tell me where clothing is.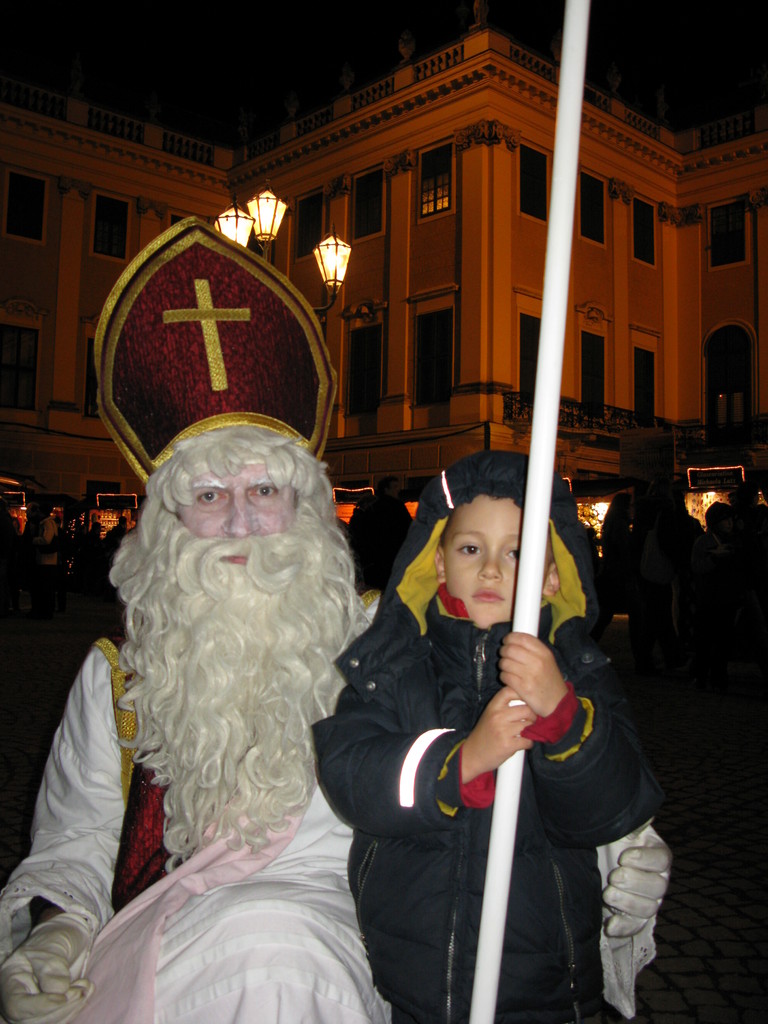
clothing is at Rect(355, 513, 654, 1021).
